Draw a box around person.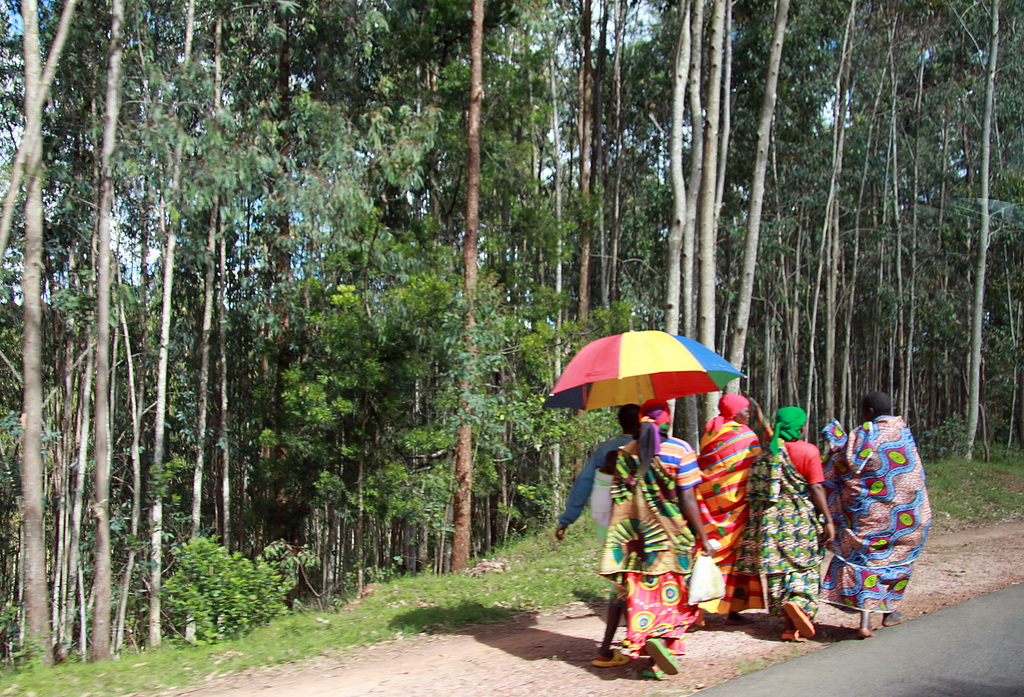
pyautogui.locateOnScreen(558, 403, 643, 664).
